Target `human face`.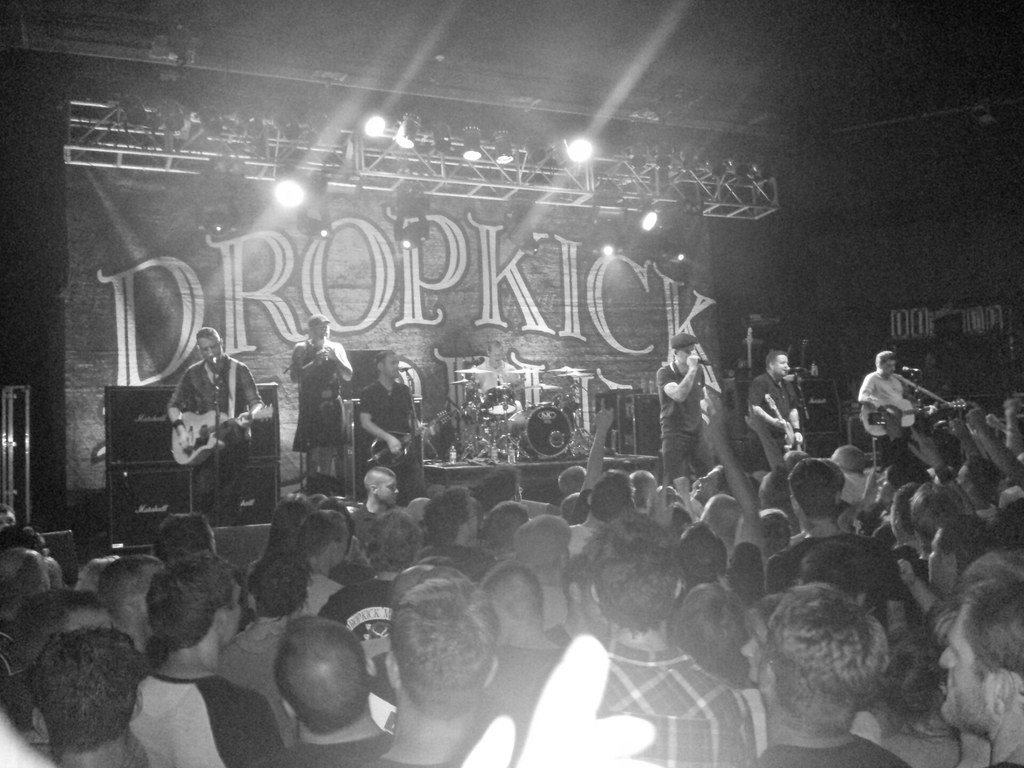
Target region: 676/347/694/362.
